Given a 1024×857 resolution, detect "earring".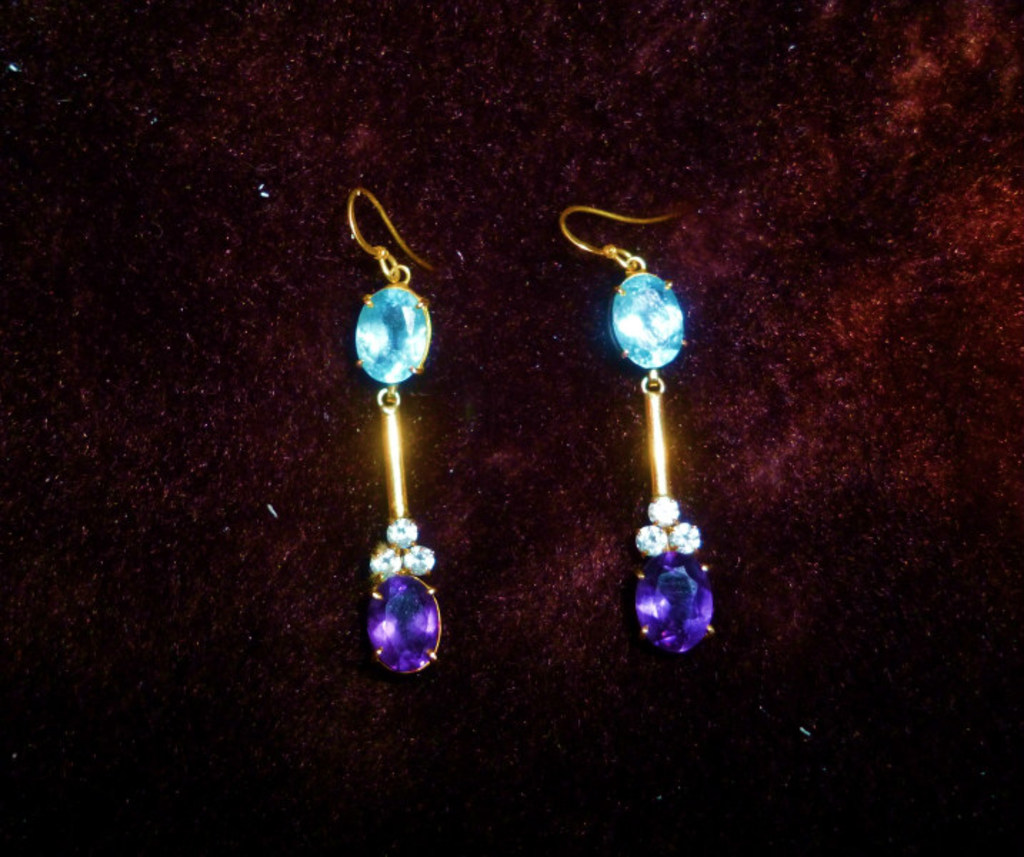
{"x1": 558, "y1": 196, "x2": 717, "y2": 660}.
